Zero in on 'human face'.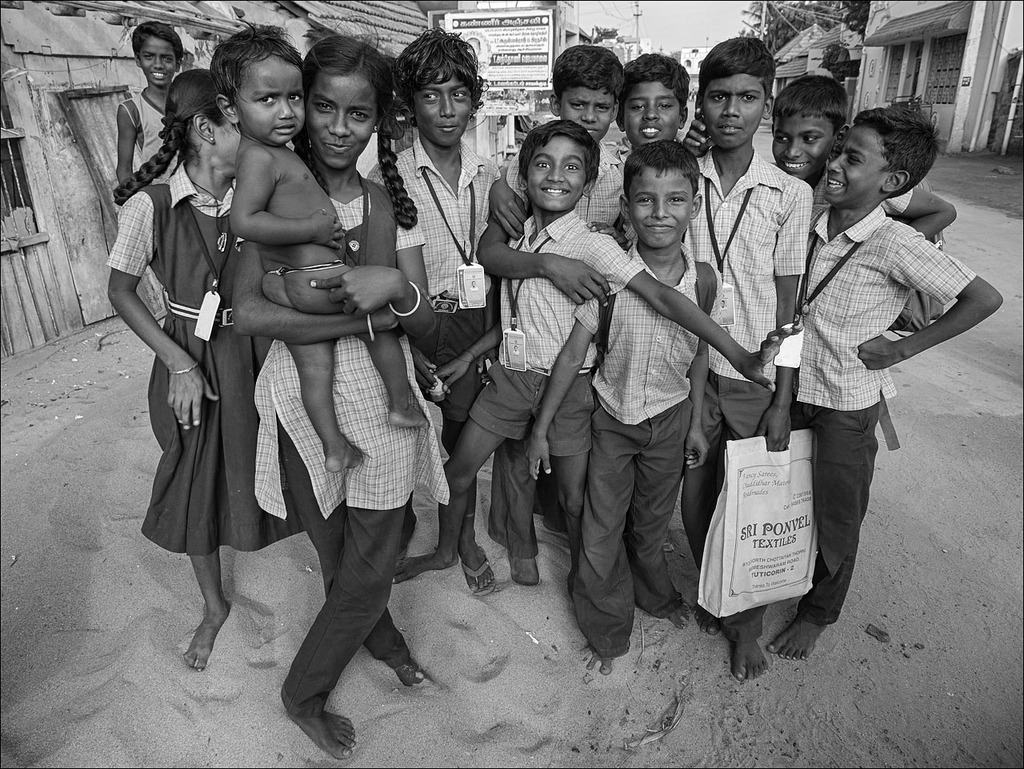
Zeroed in: x1=237 y1=50 x2=306 y2=144.
